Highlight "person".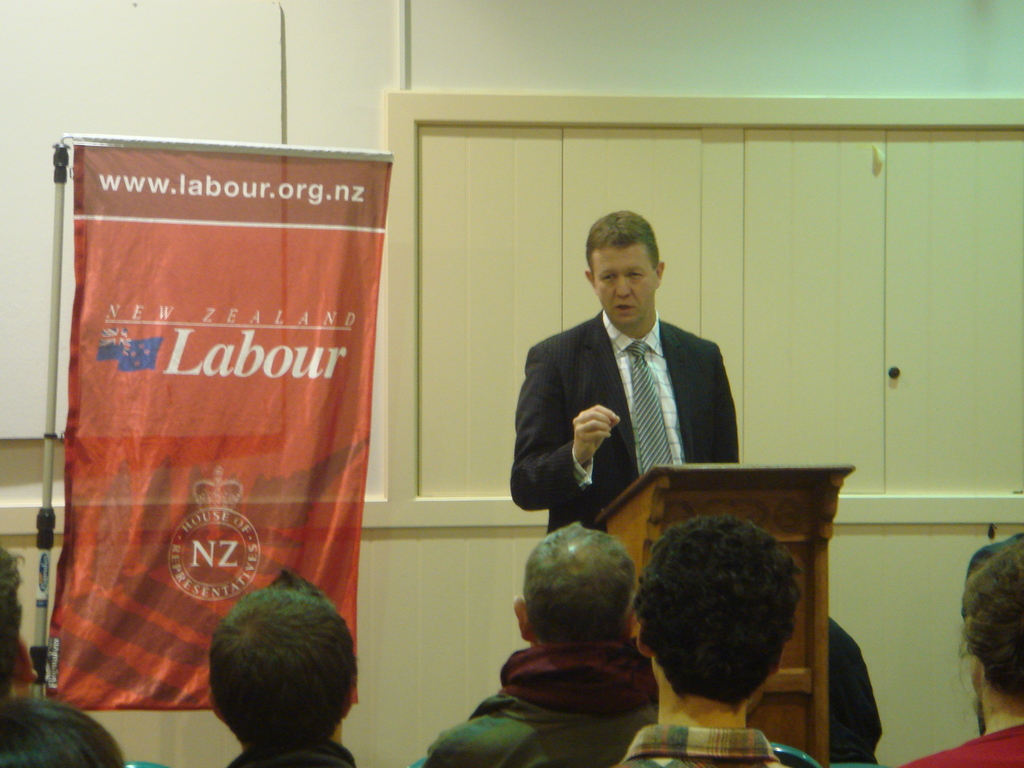
Highlighted region: 417:525:650:767.
